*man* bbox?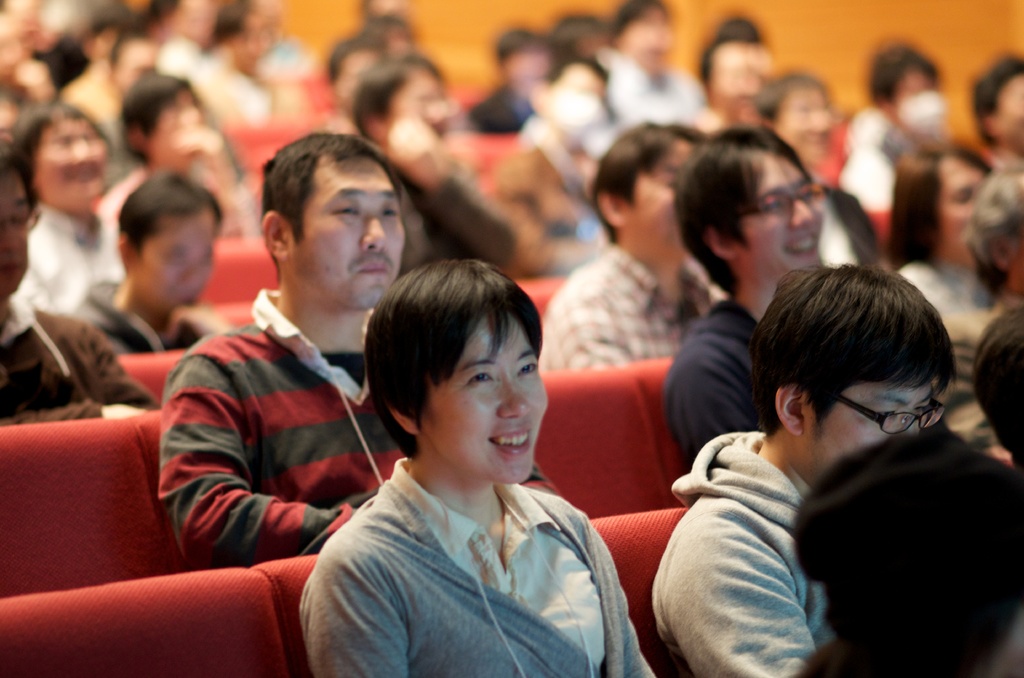
bbox=(656, 264, 955, 677)
